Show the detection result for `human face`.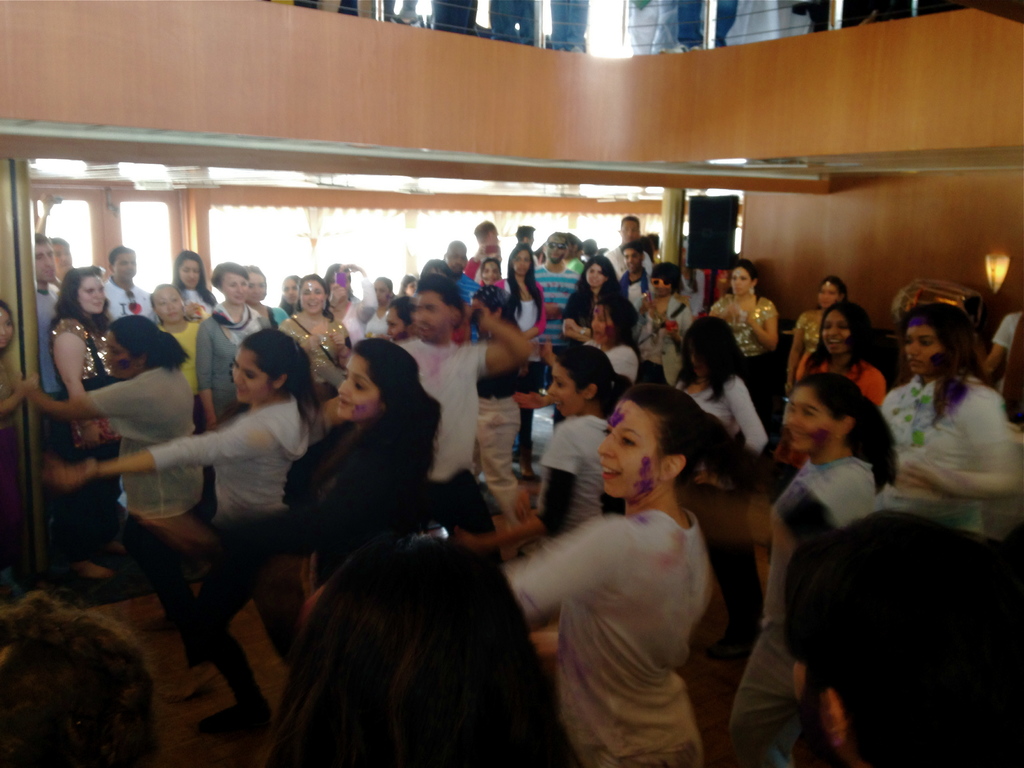
34, 244, 55, 280.
